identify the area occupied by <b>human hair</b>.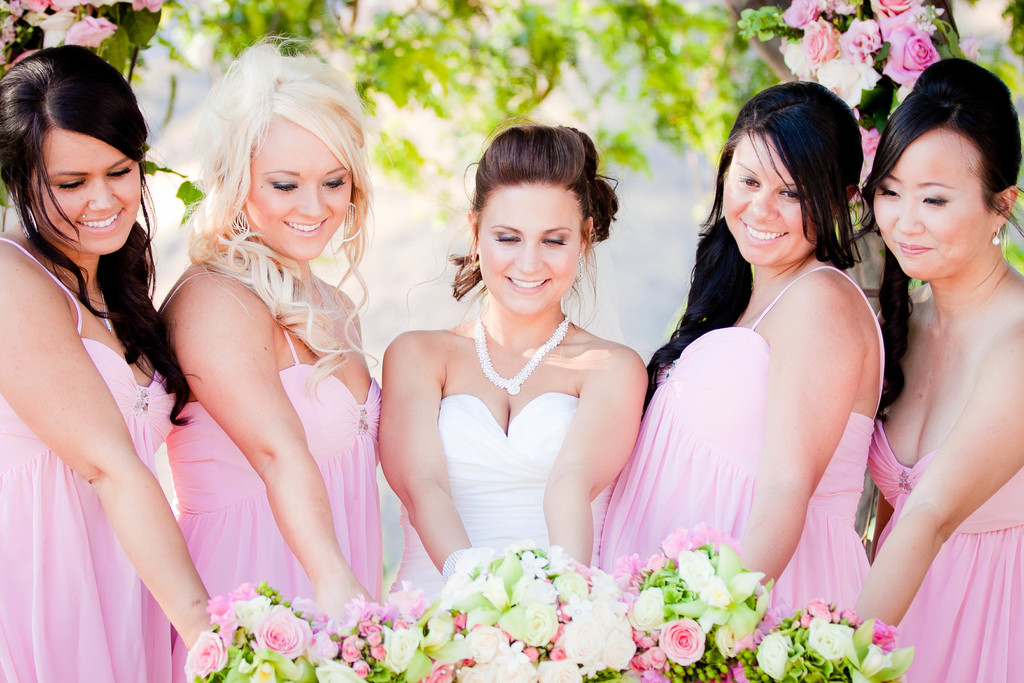
Area: (left=855, top=58, right=1023, bottom=418).
